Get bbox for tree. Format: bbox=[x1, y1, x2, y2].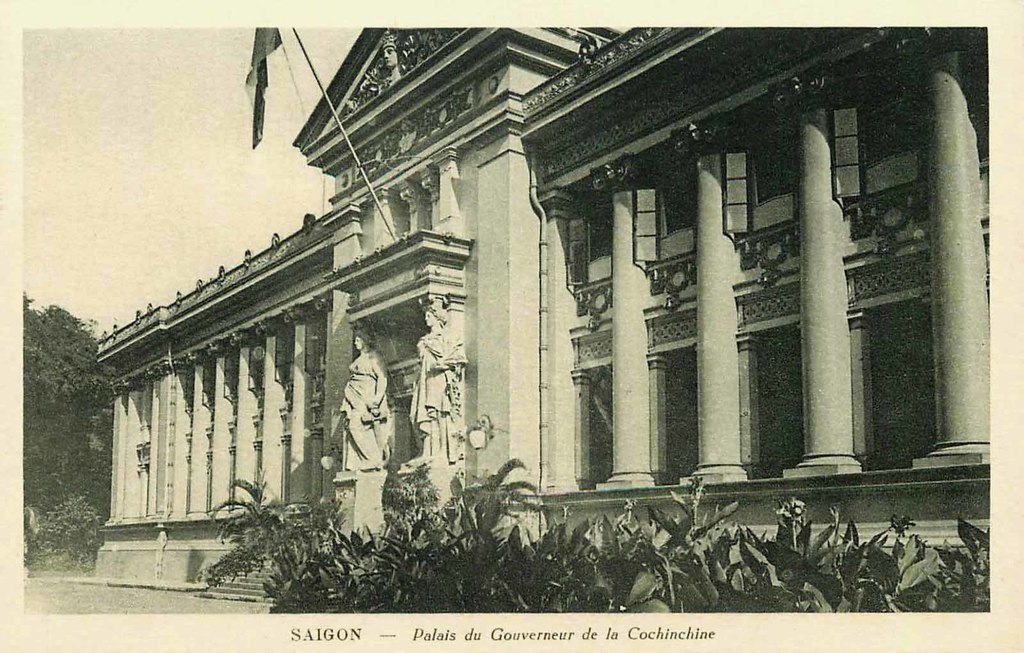
bbox=[22, 289, 115, 516].
